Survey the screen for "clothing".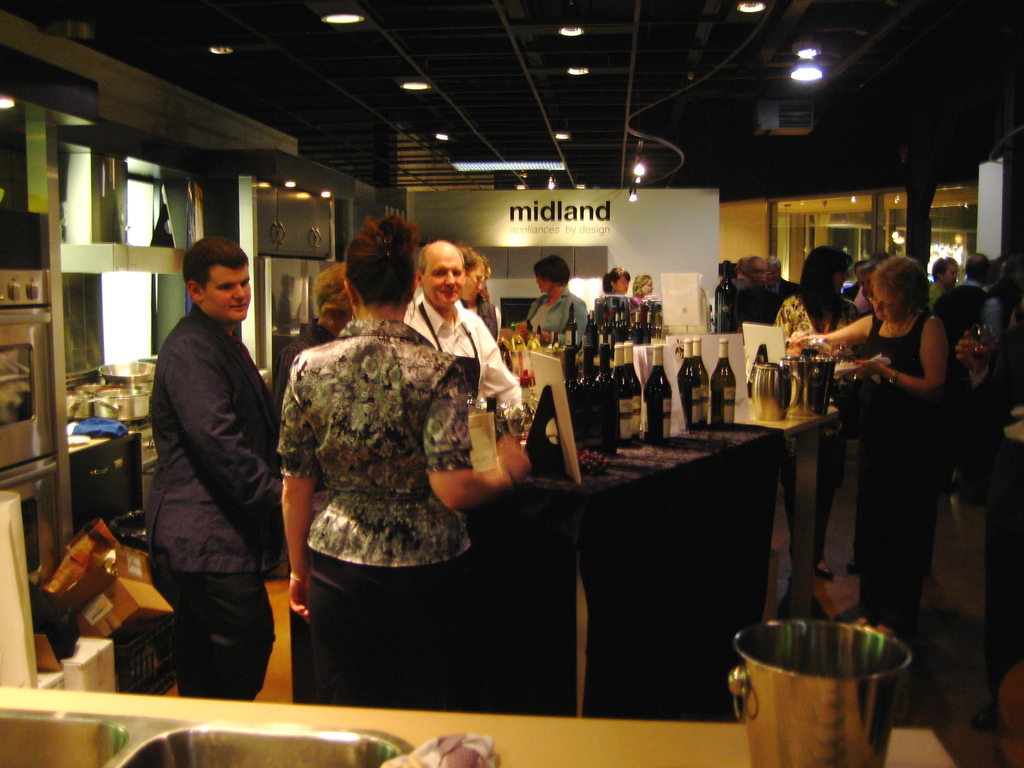
Survey found: detection(520, 281, 584, 343).
